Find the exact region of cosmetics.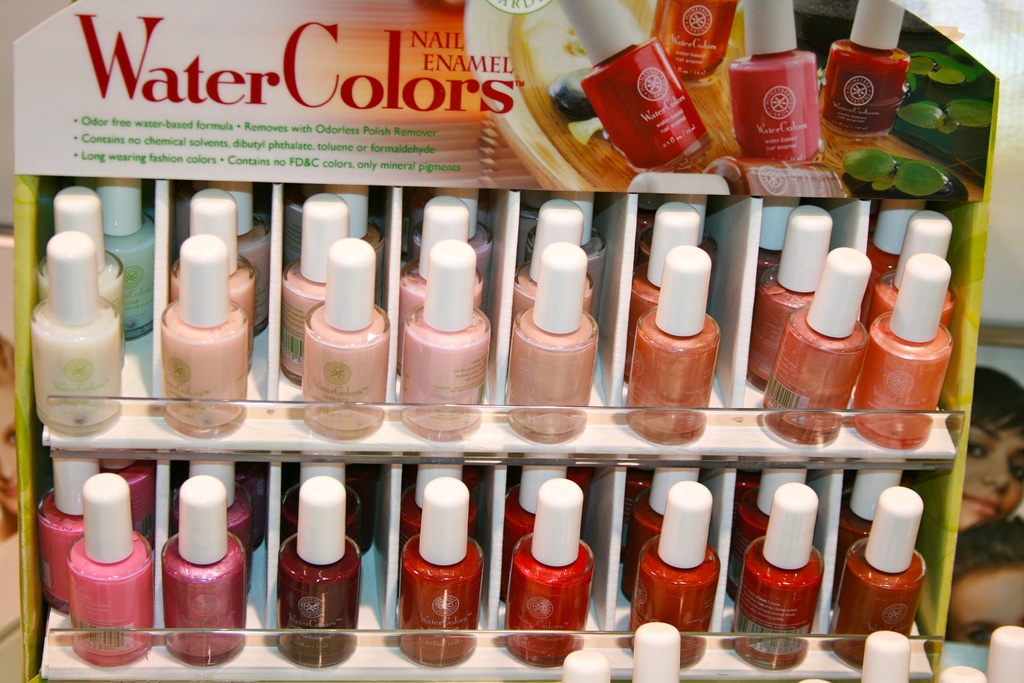
Exact region: [522,188,611,324].
